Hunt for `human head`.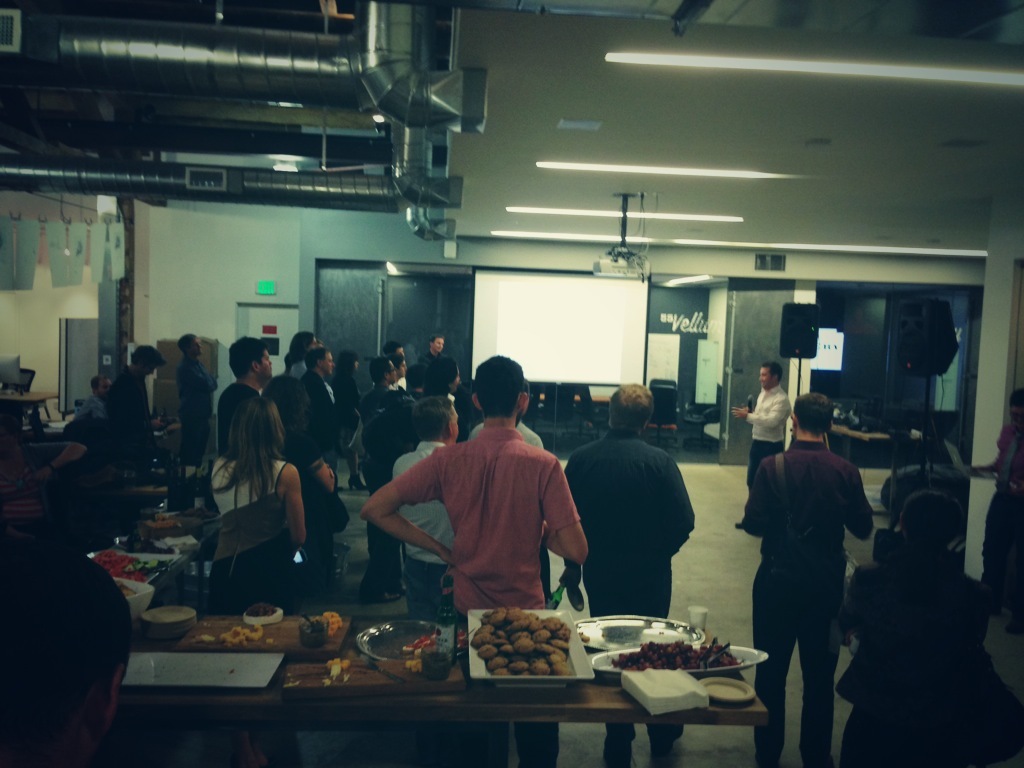
Hunted down at (x1=380, y1=341, x2=403, y2=356).
